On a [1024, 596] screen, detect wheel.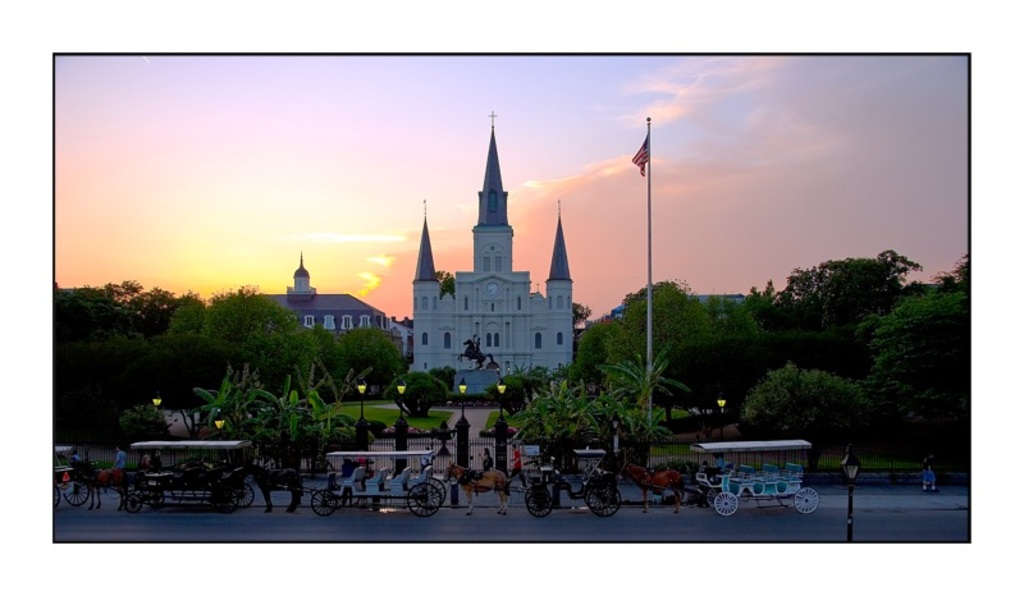
l=310, t=492, r=337, b=519.
